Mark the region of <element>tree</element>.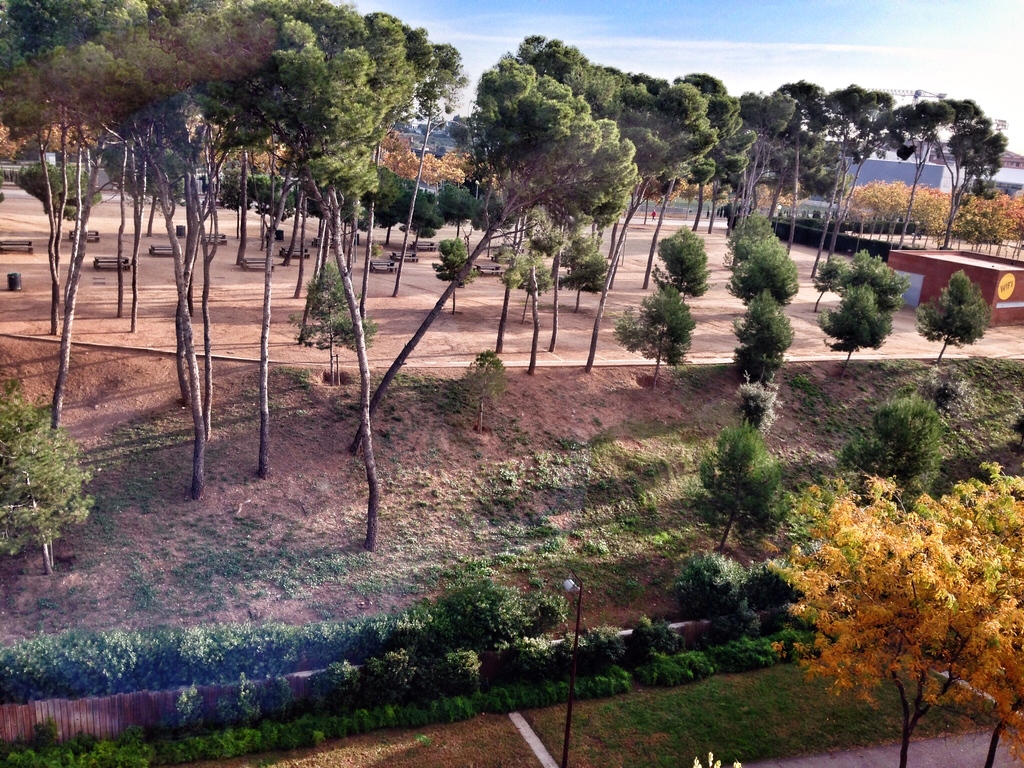
Region: {"x1": 813, "y1": 257, "x2": 844, "y2": 314}.
